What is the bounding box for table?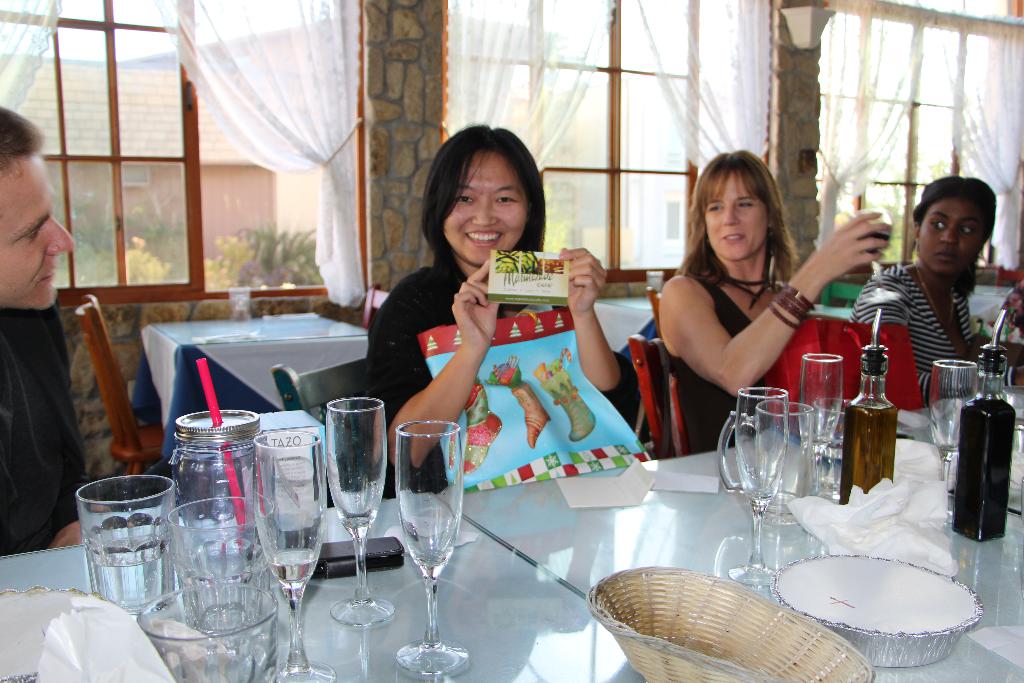
<bbox>965, 277, 1023, 350</bbox>.
